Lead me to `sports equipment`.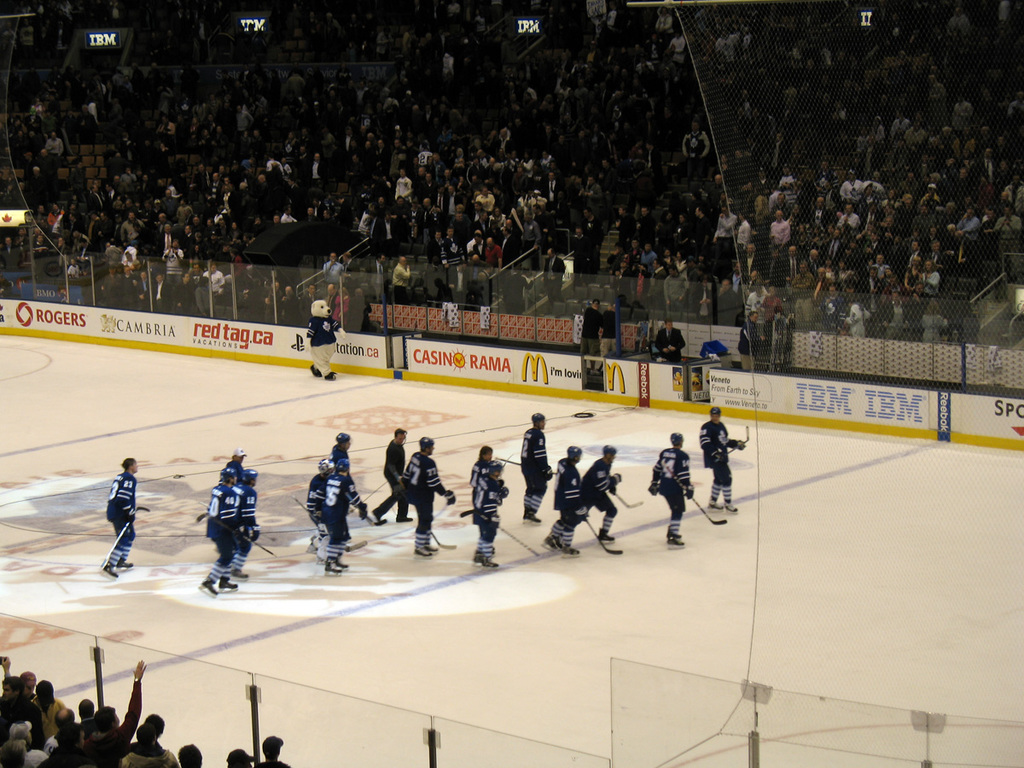
Lead to [105, 510, 148, 567].
